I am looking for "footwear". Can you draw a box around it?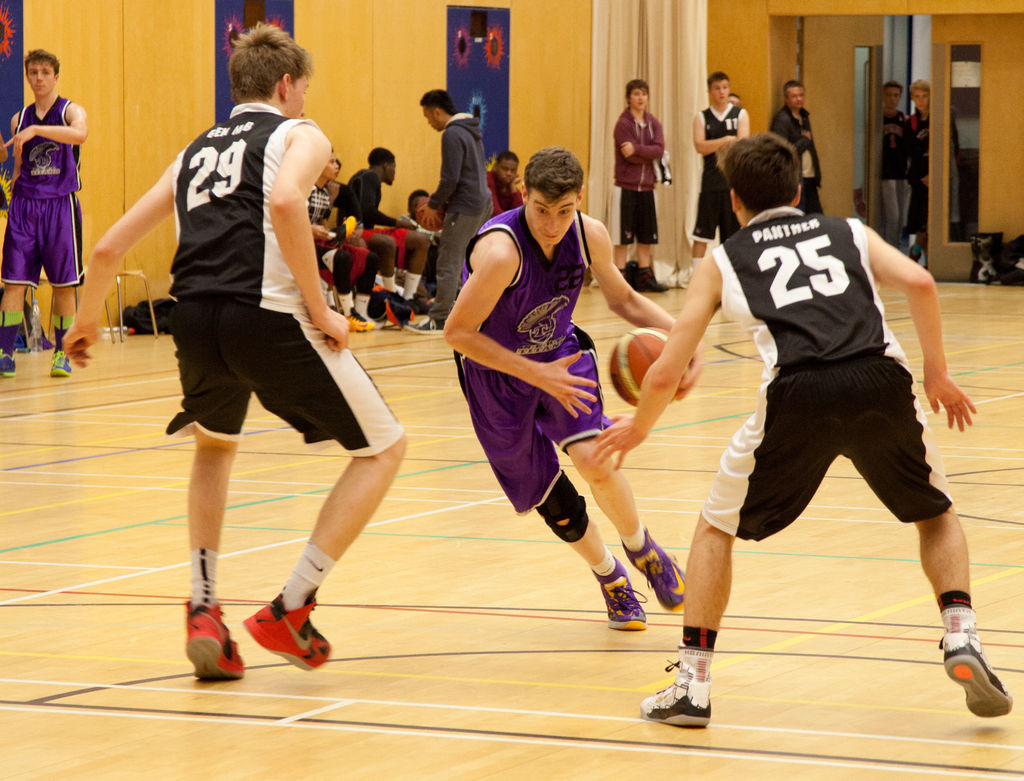
Sure, the bounding box is 50, 351, 72, 382.
